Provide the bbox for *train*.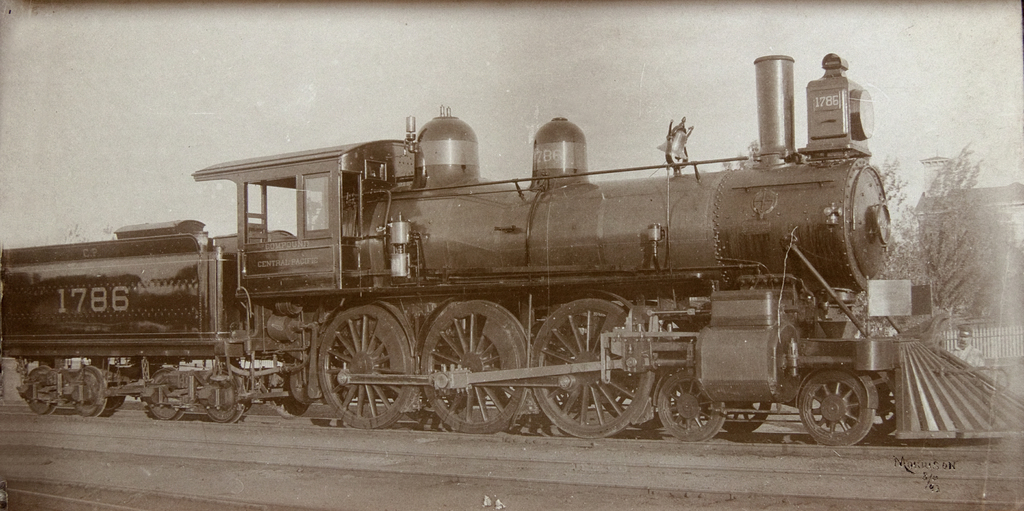
locate(0, 49, 1023, 444).
